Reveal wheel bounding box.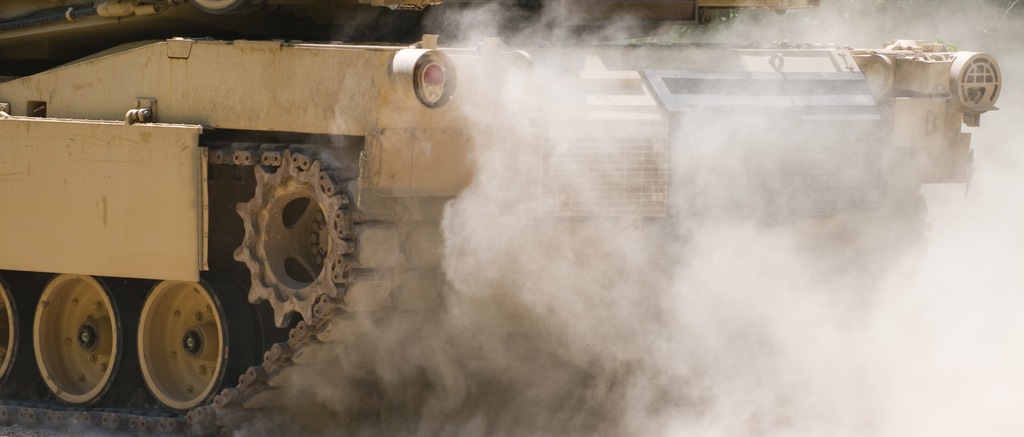
Revealed: region(228, 155, 337, 327).
